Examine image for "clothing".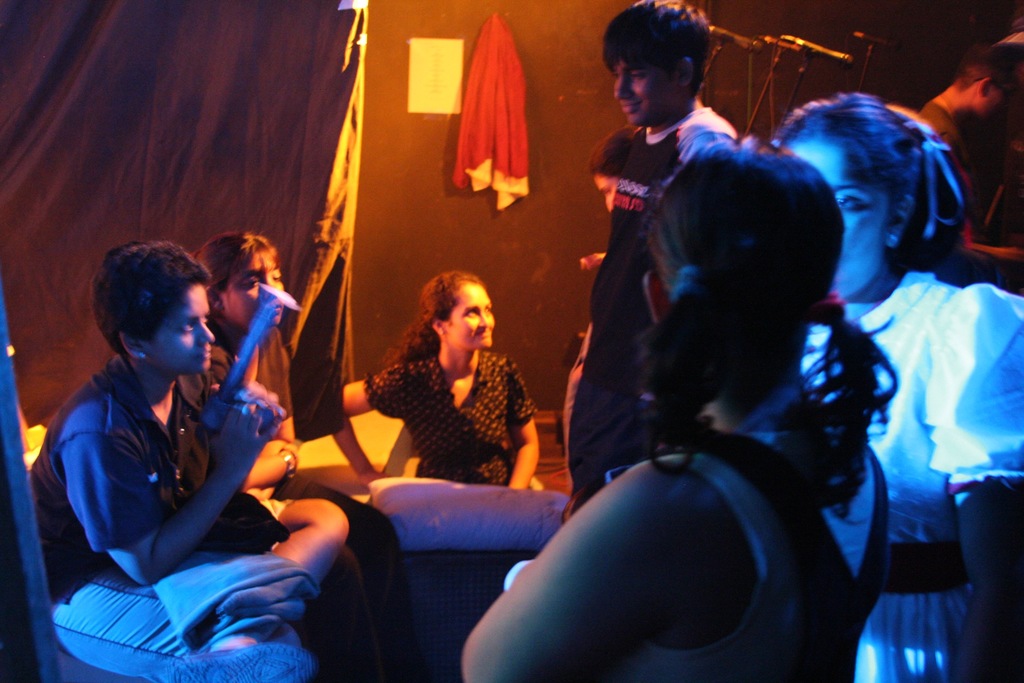
Examination result: {"left": 365, "top": 349, "right": 535, "bottom": 489}.
